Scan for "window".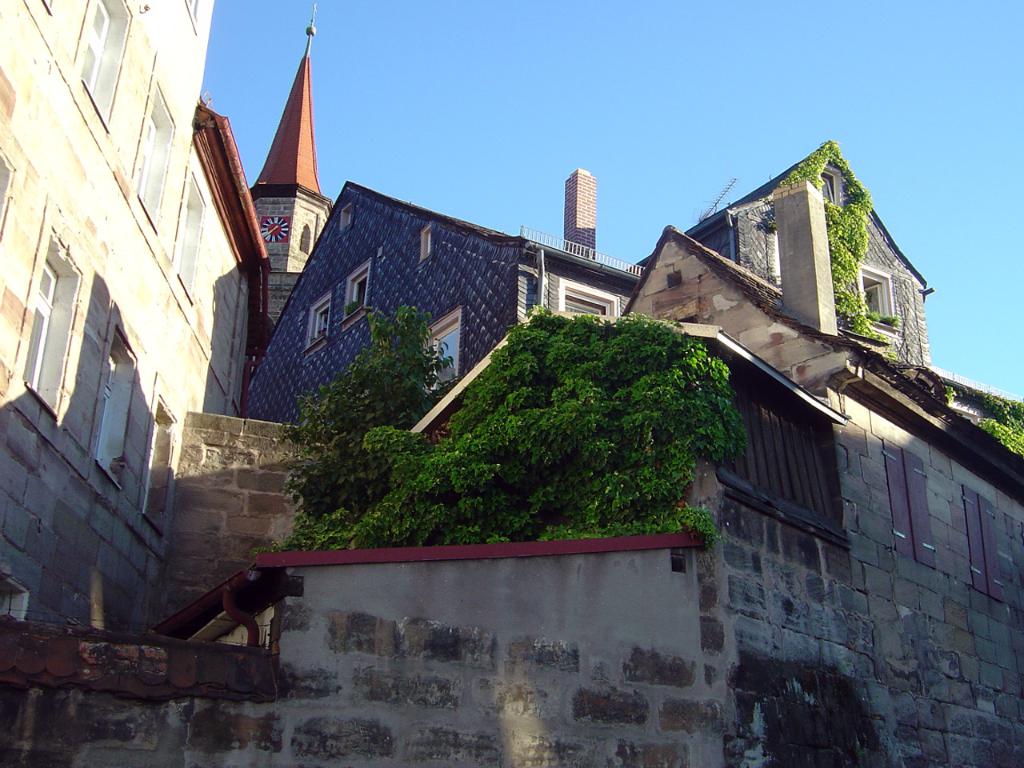
Scan result: pyautogui.locateOnScreen(93, 335, 135, 479).
